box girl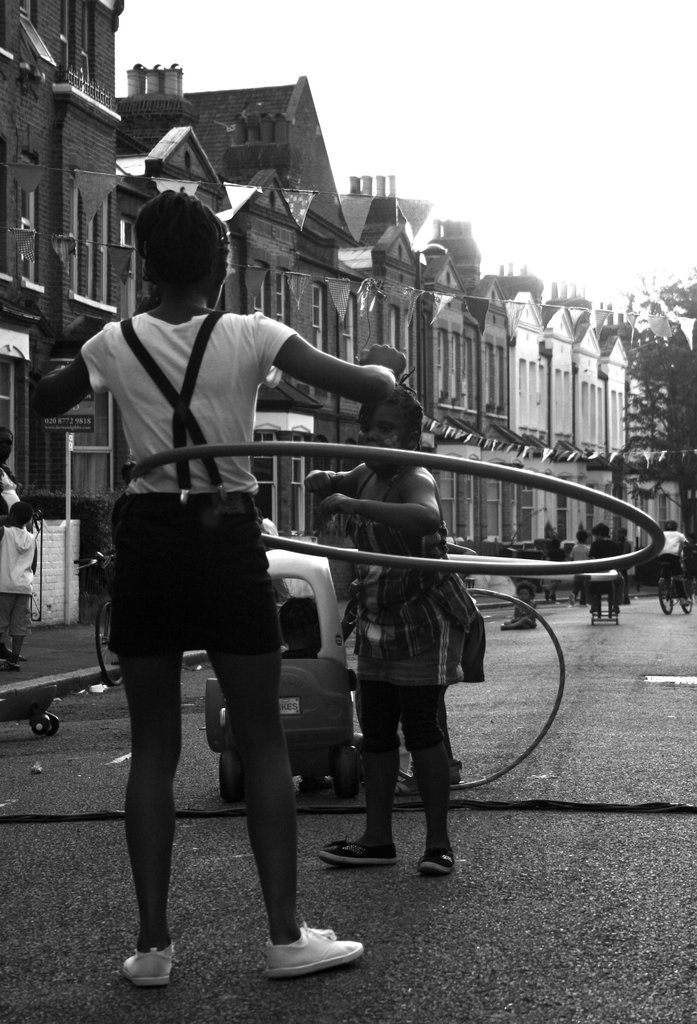
box=[35, 195, 412, 989]
